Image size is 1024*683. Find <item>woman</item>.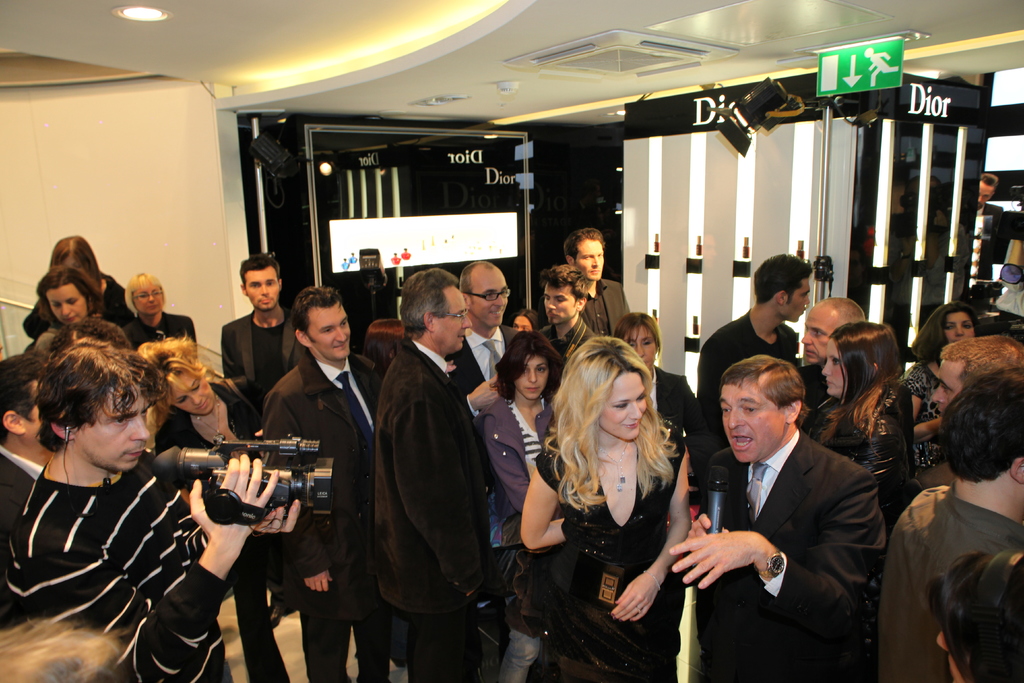
(125,272,198,357).
